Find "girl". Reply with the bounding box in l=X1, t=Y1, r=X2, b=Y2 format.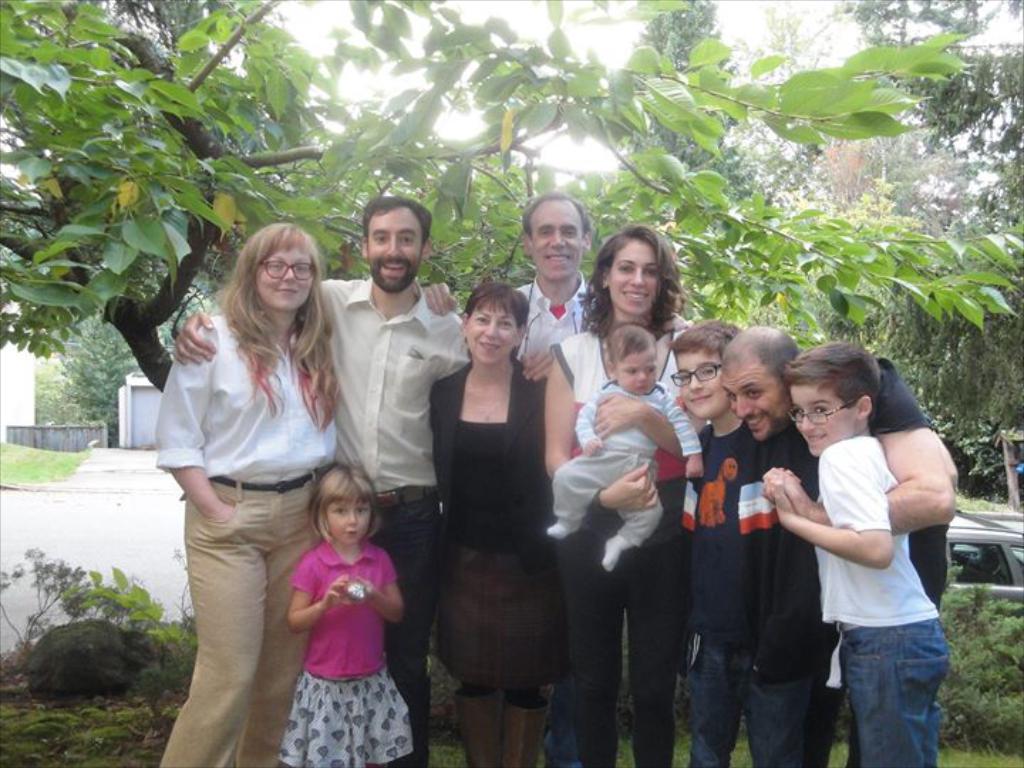
l=277, t=464, r=411, b=767.
